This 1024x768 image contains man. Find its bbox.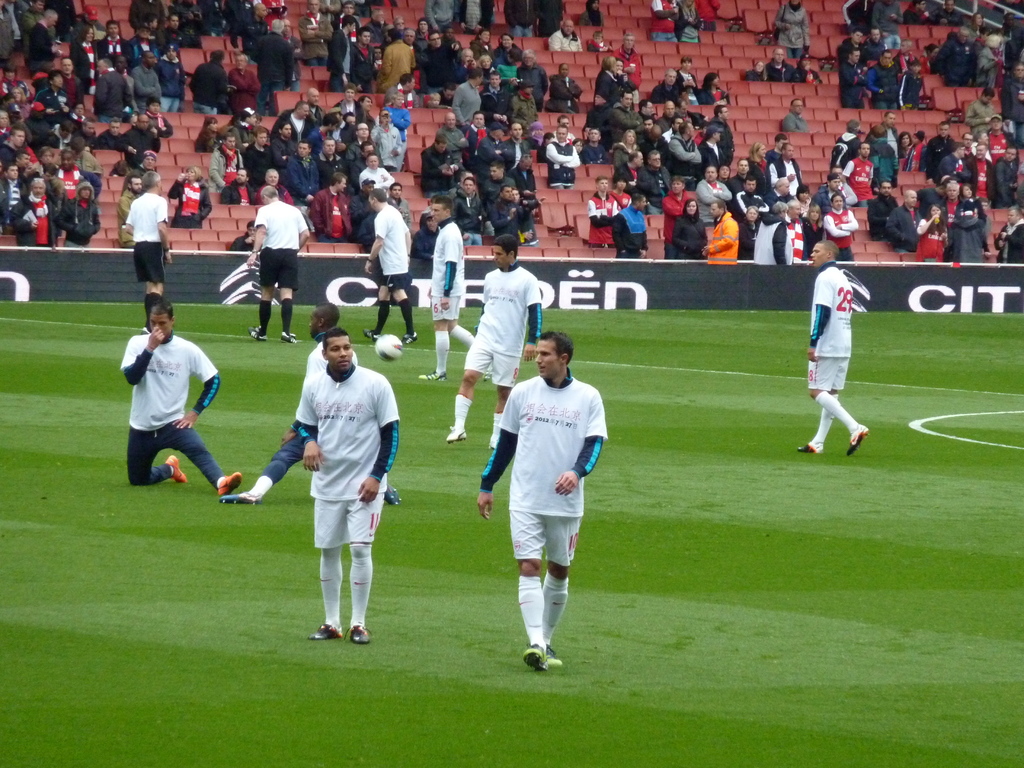
[left=362, top=192, right=419, bottom=345].
